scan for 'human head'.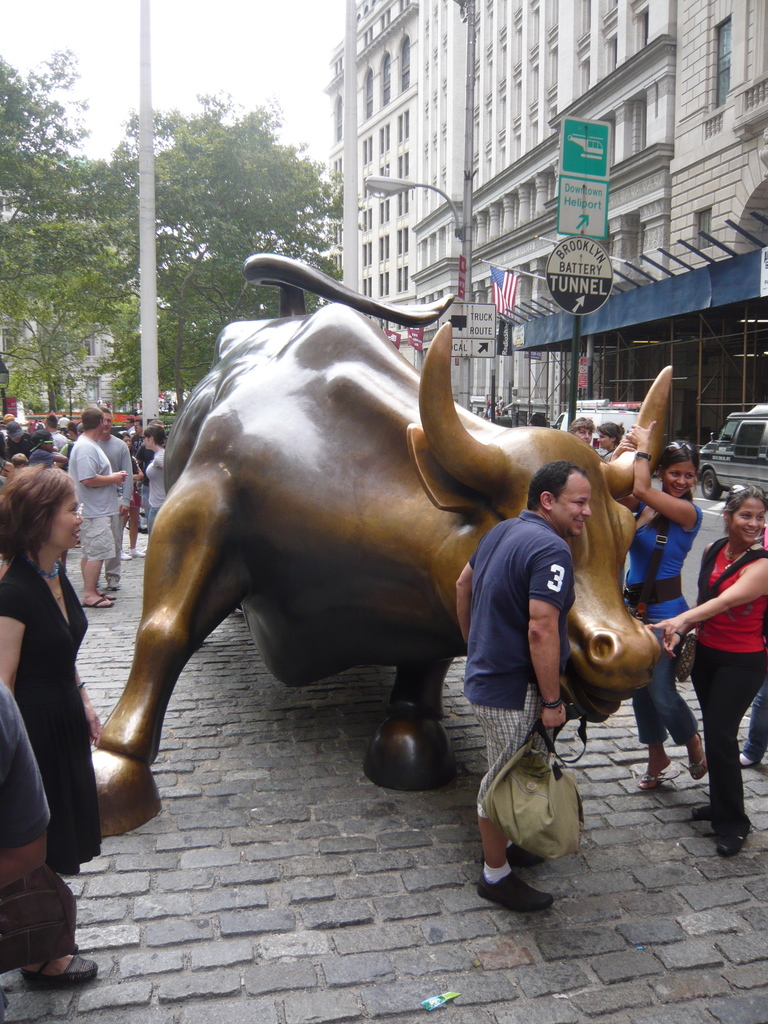
Scan result: (569, 417, 593, 443).
